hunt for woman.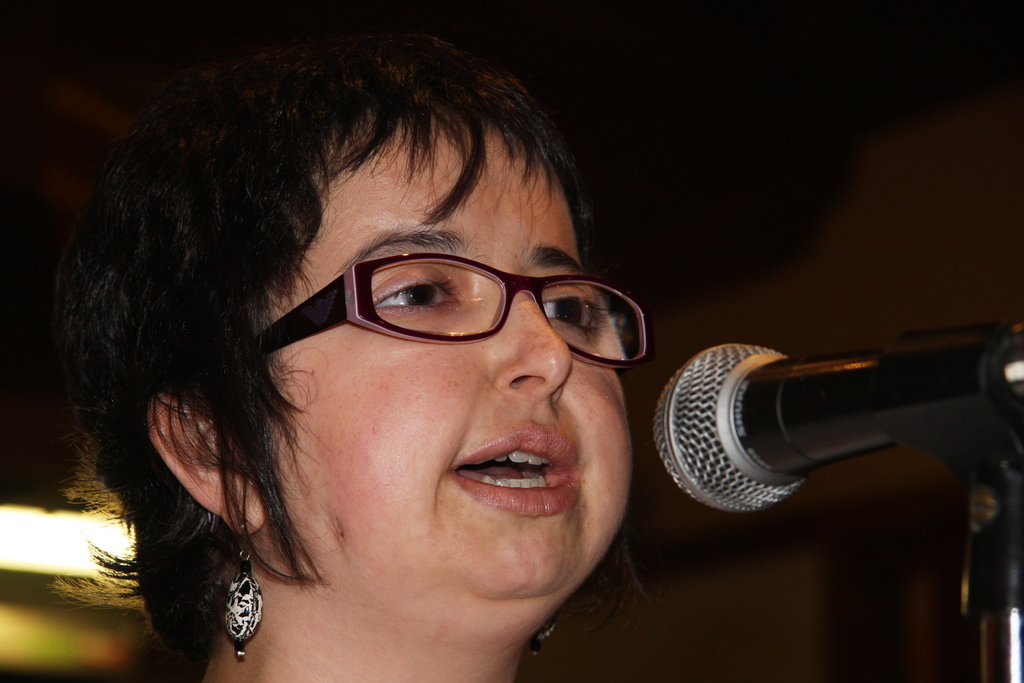
Hunted down at [25, 17, 741, 682].
